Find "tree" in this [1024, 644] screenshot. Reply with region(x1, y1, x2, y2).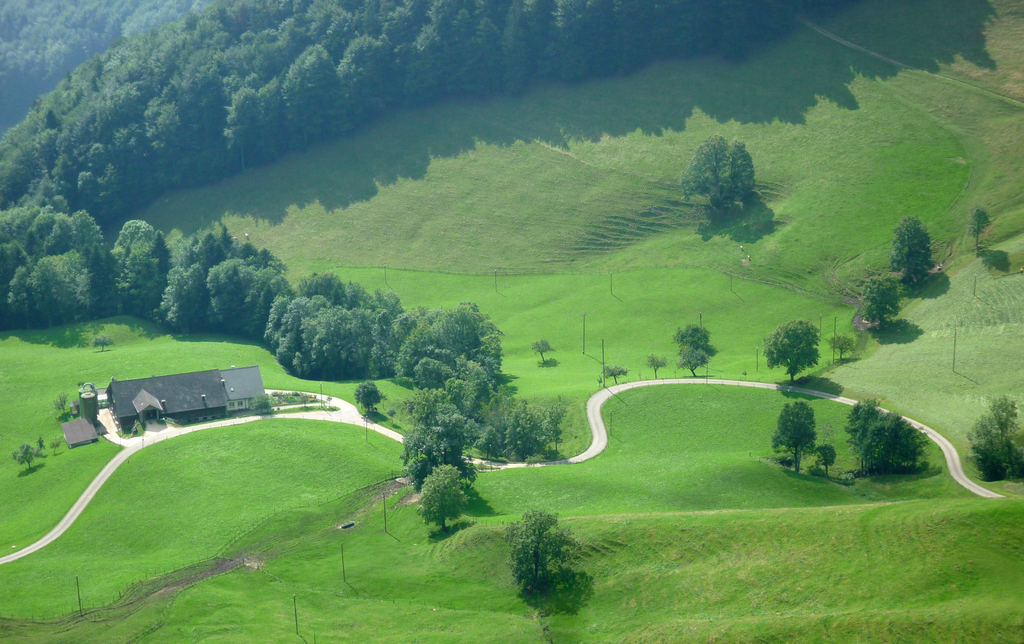
region(93, 332, 116, 349).
